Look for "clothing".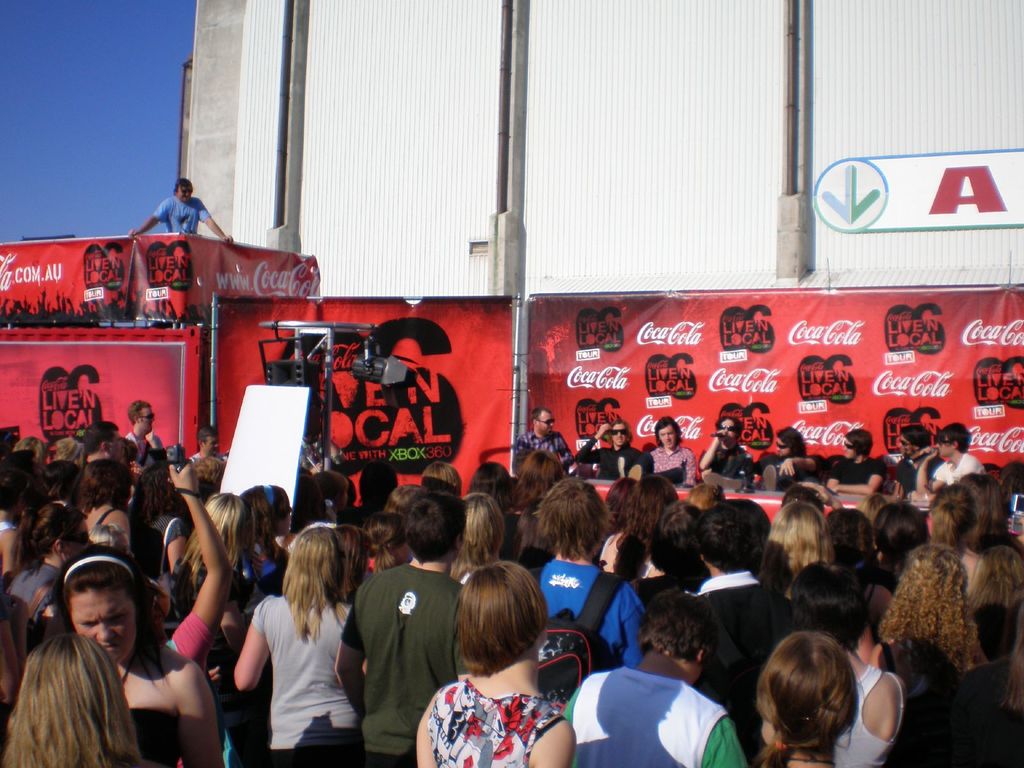
Found: rect(564, 665, 745, 767).
